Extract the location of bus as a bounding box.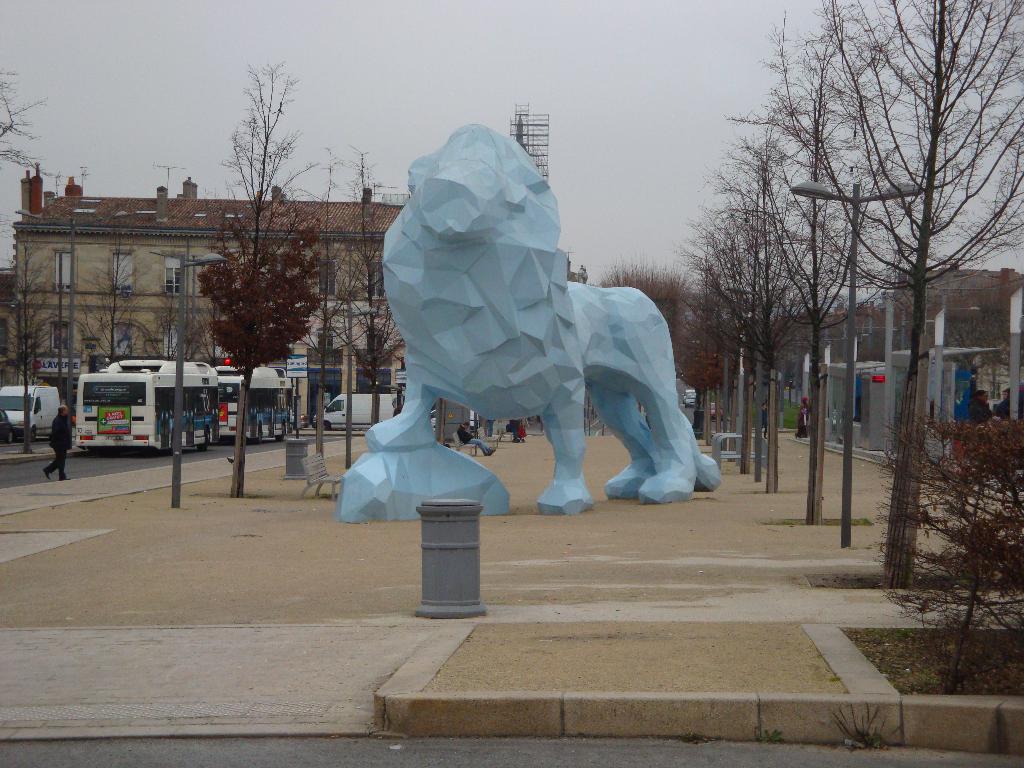
locate(75, 355, 218, 458).
